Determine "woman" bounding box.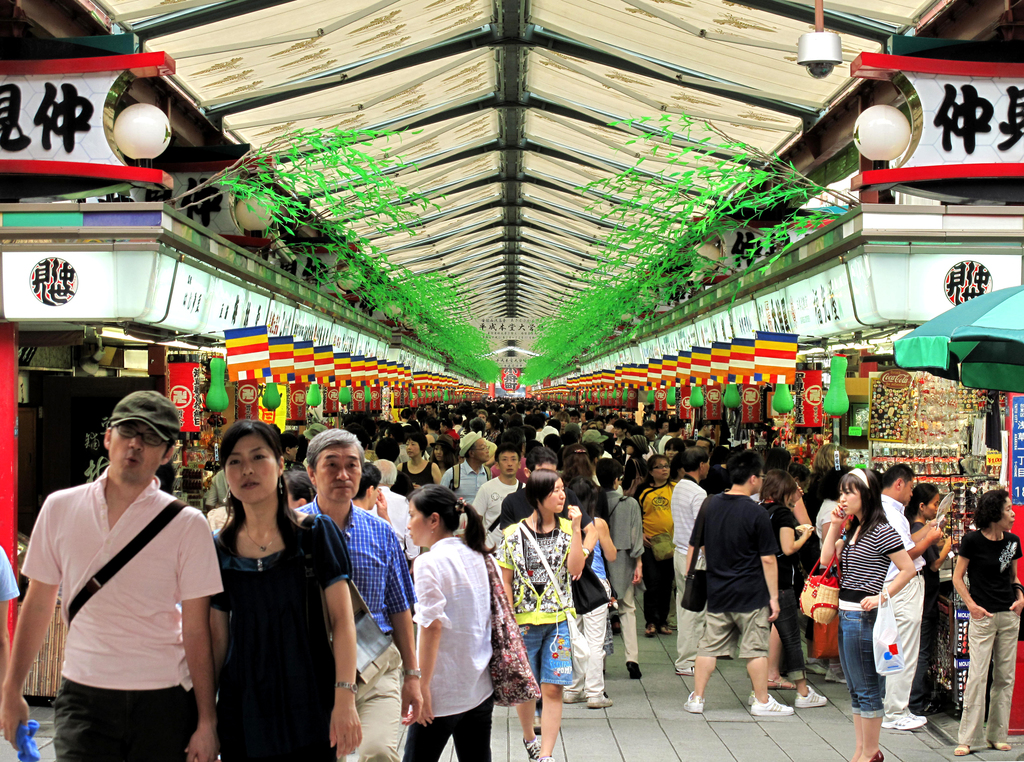
Determined: <region>395, 435, 436, 494</region>.
